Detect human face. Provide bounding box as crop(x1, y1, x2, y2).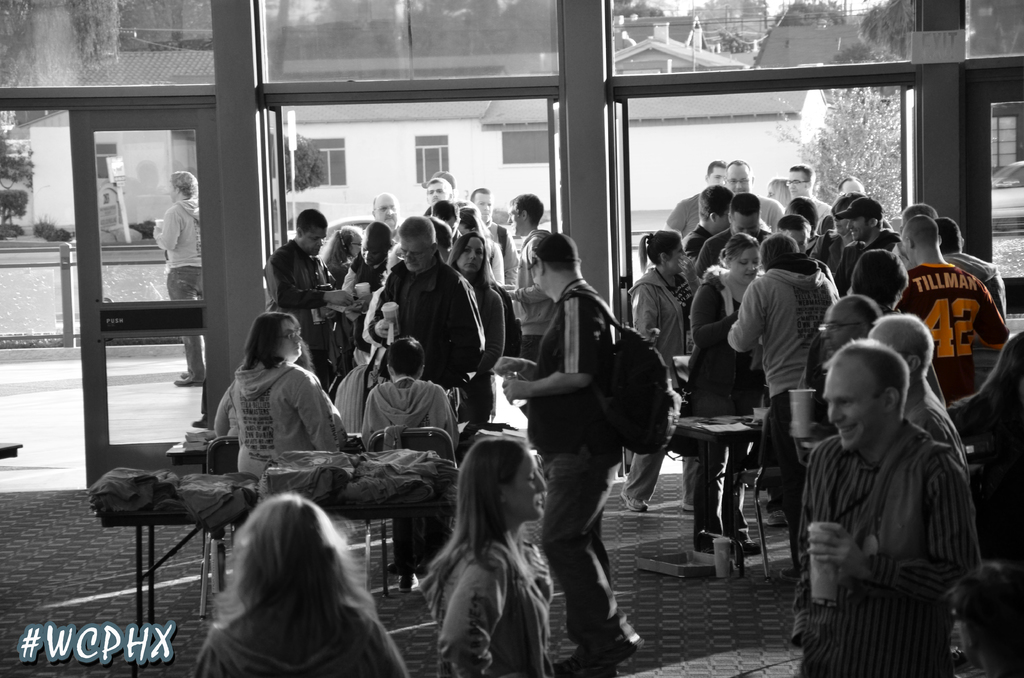
crop(786, 168, 811, 192).
